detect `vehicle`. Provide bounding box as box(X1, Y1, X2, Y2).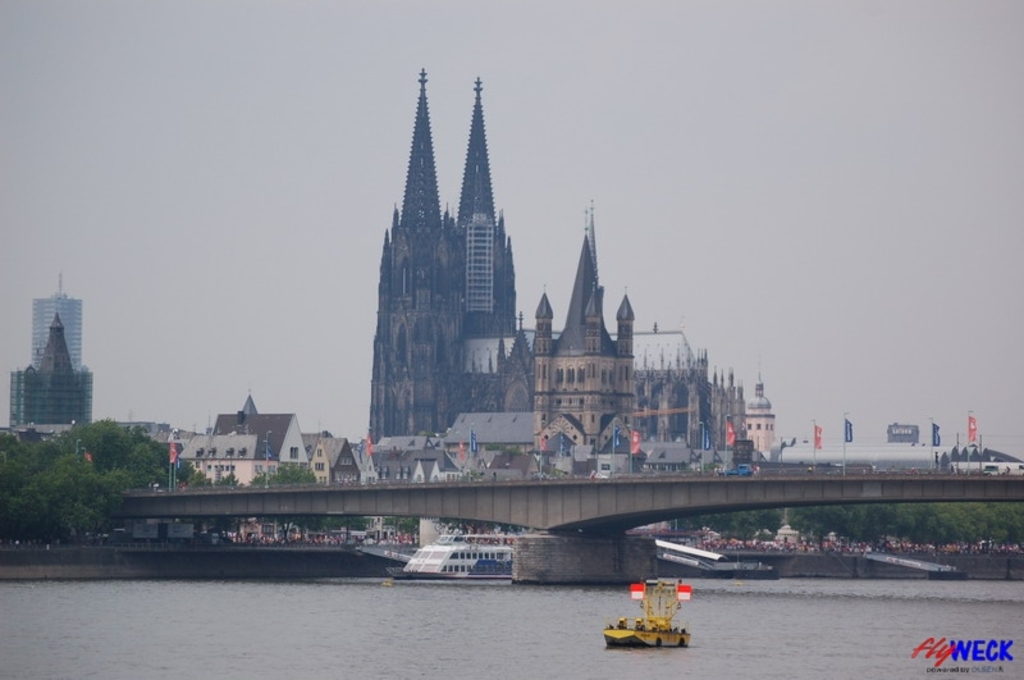
box(593, 581, 695, 645).
